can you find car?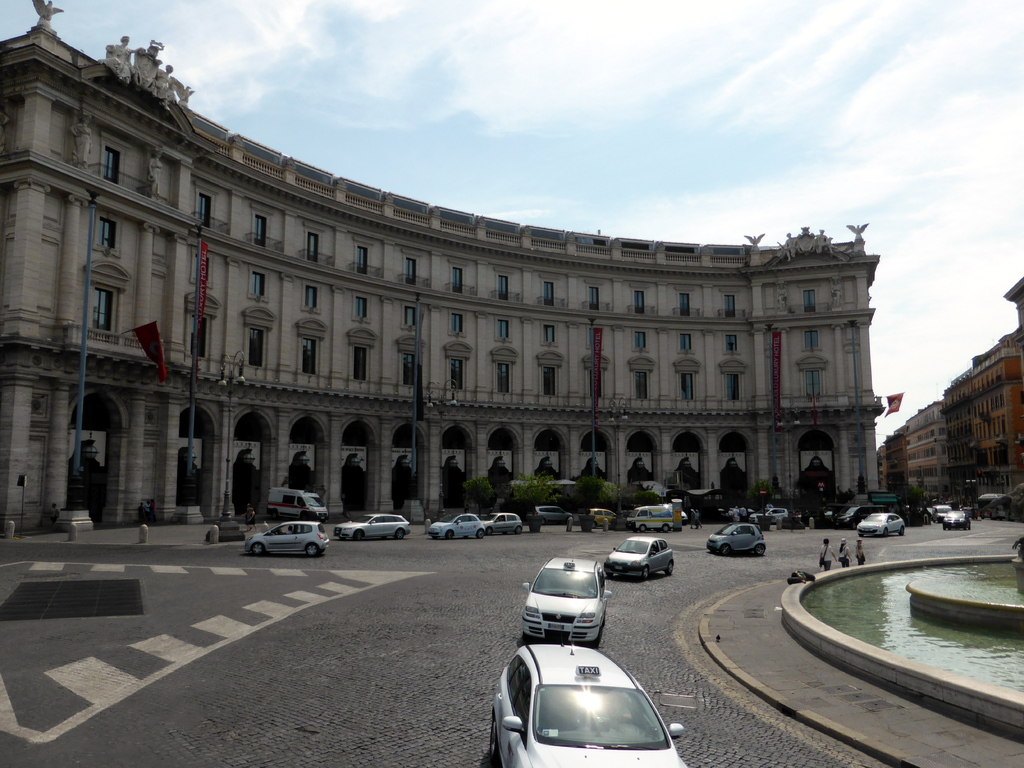
Yes, bounding box: locate(332, 513, 408, 542).
